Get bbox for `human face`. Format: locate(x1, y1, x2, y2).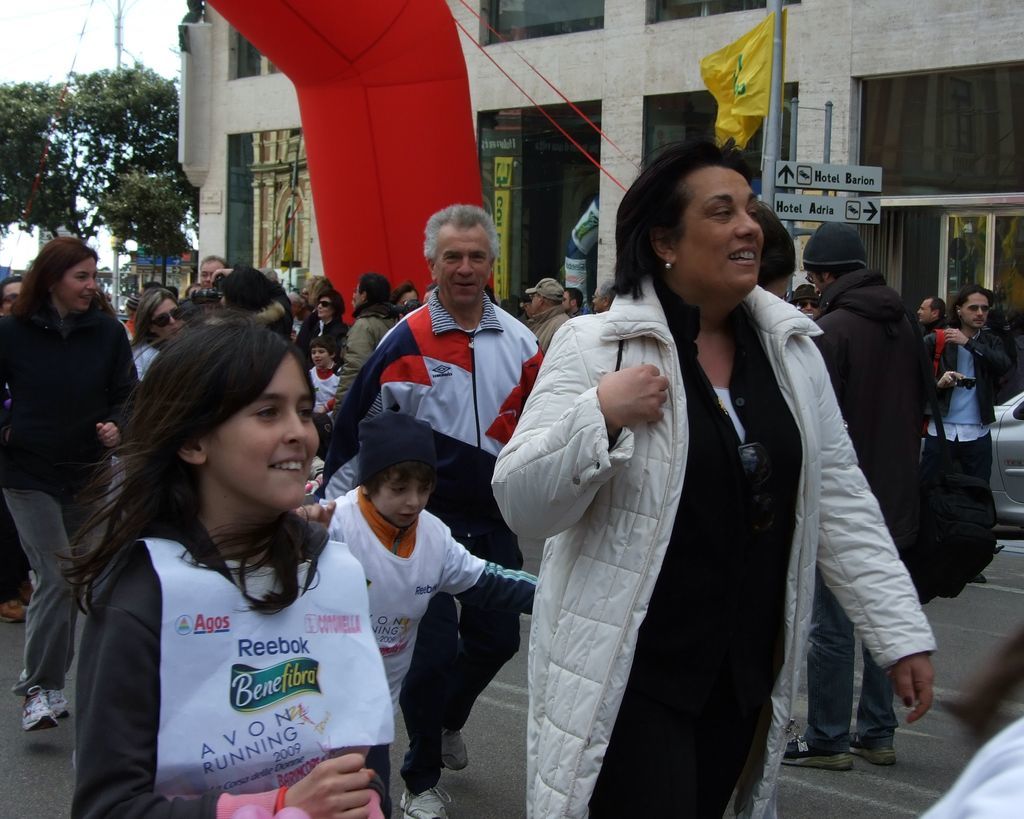
locate(198, 260, 223, 286).
